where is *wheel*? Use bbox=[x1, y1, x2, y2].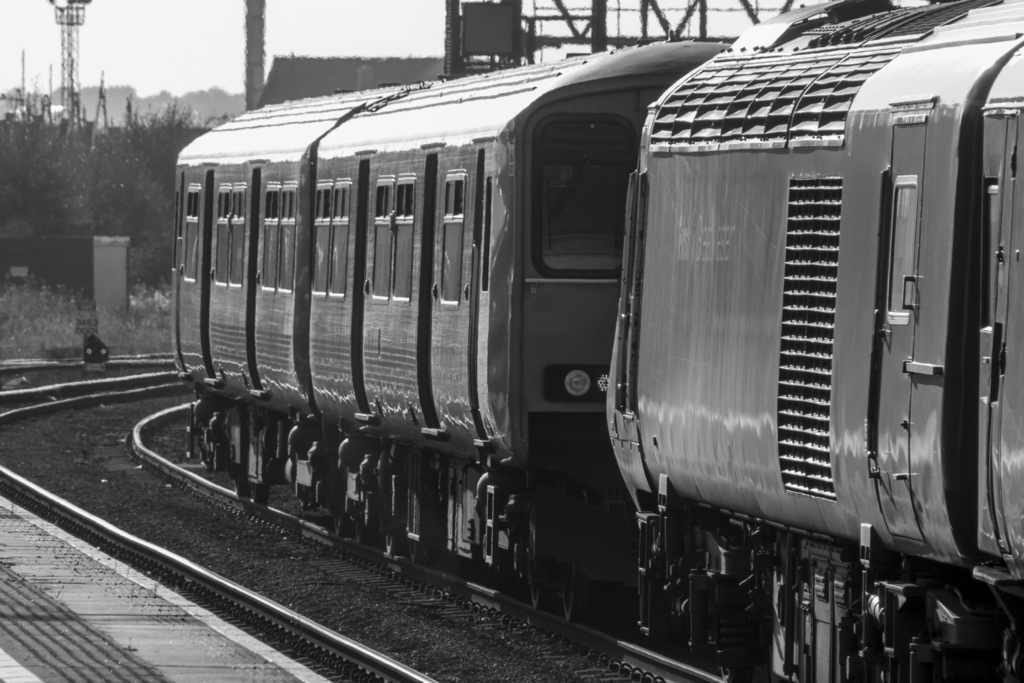
bbox=[719, 664, 748, 682].
